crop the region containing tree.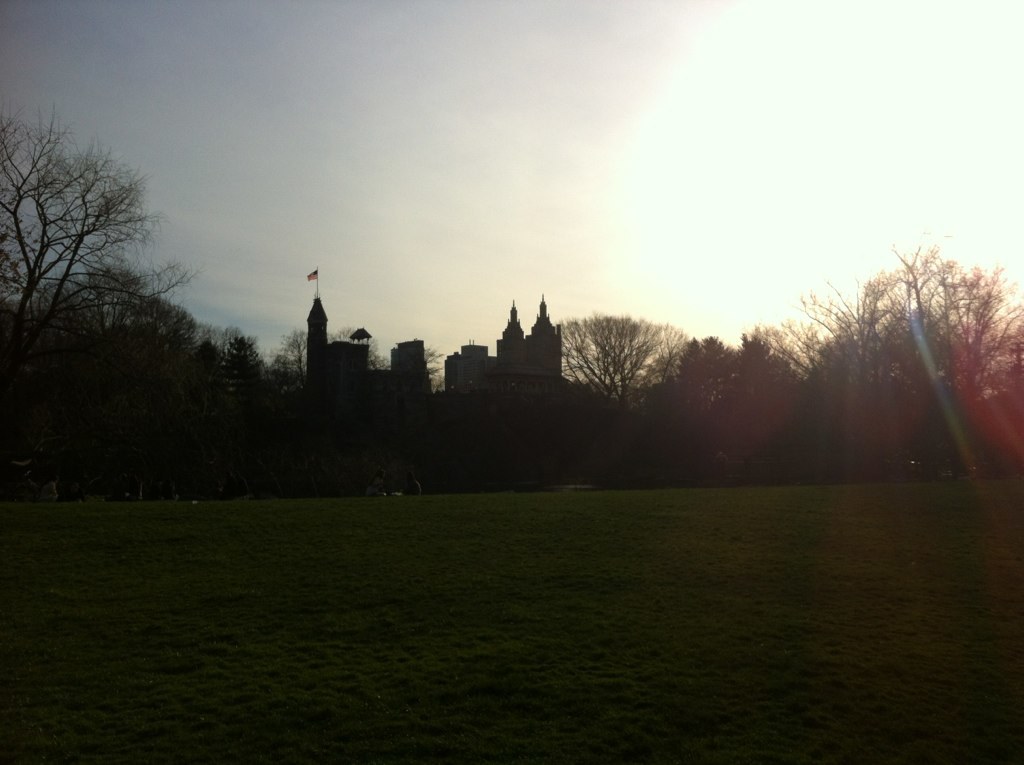
Crop region: 575/289/703/431.
